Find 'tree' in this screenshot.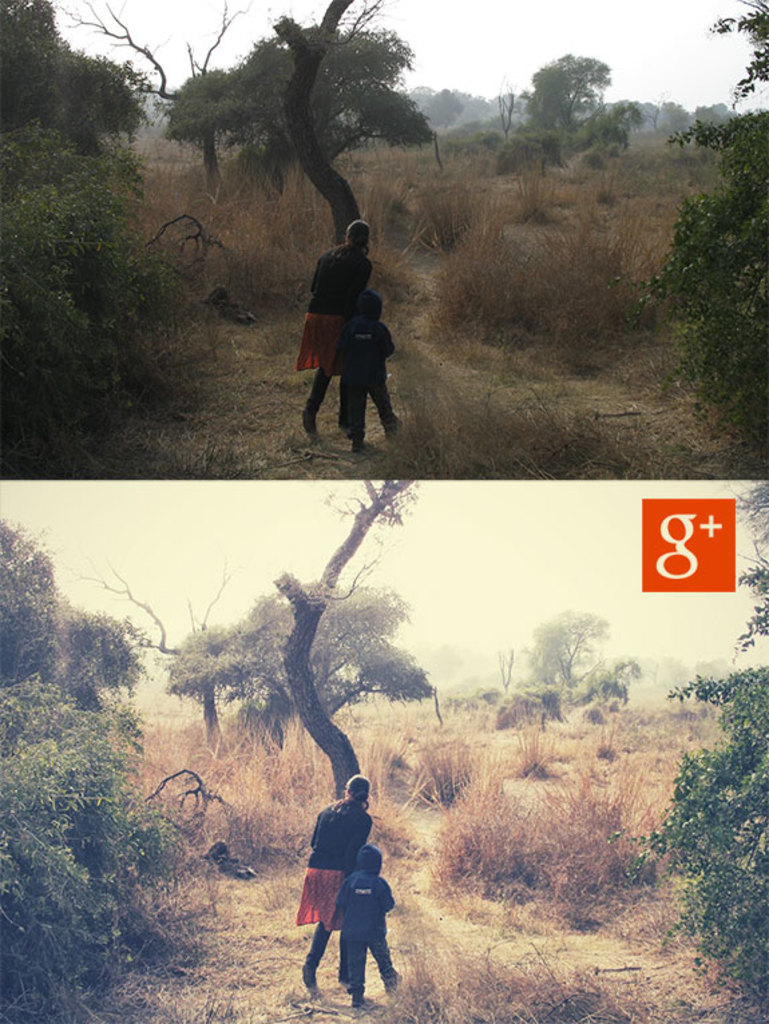
The bounding box for 'tree' is <bbox>171, 16, 435, 195</bbox>.
